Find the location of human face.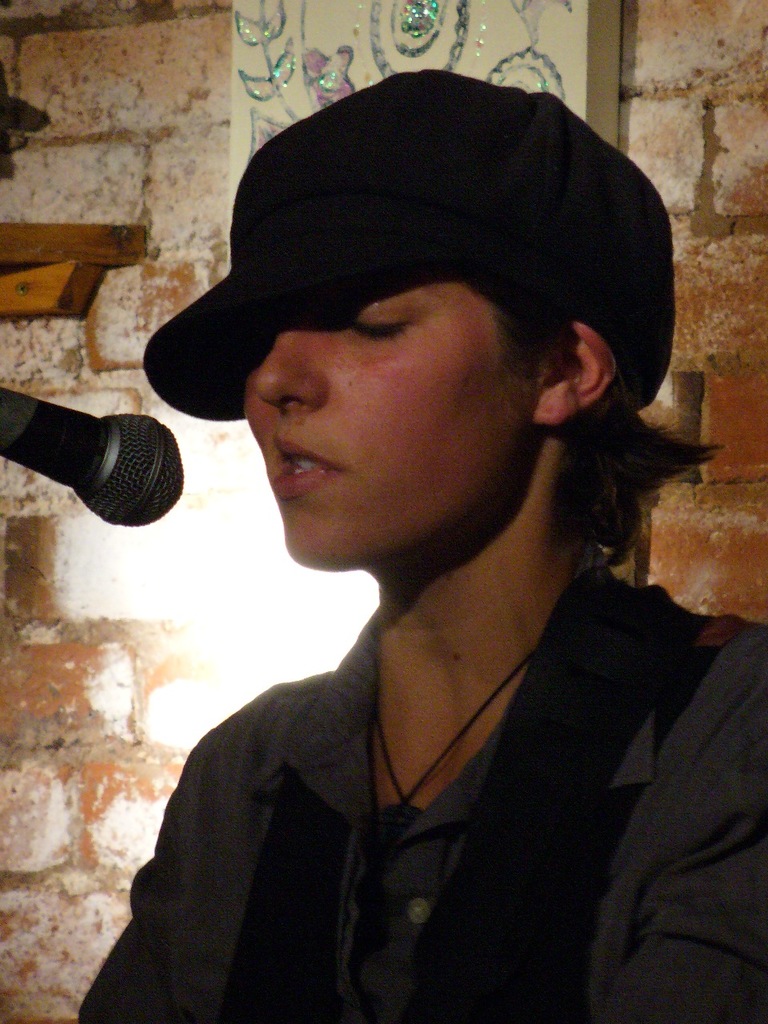
Location: 214/211/617/561.
